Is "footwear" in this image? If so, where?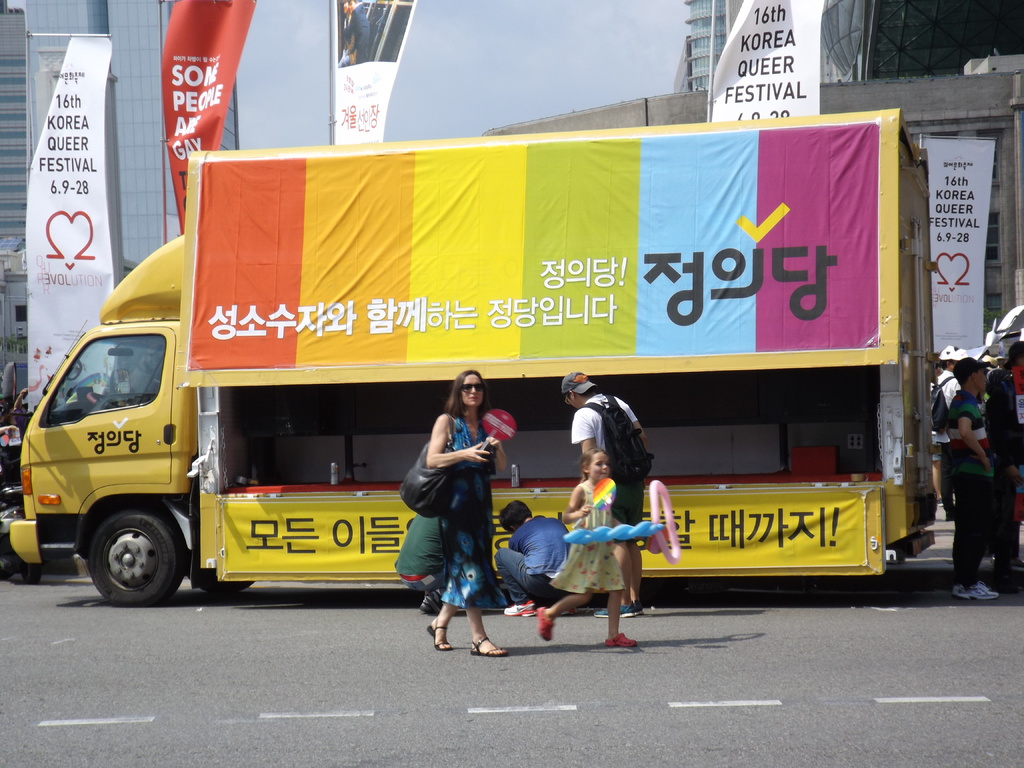
Yes, at <bbox>602, 632, 638, 645</bbox>.
